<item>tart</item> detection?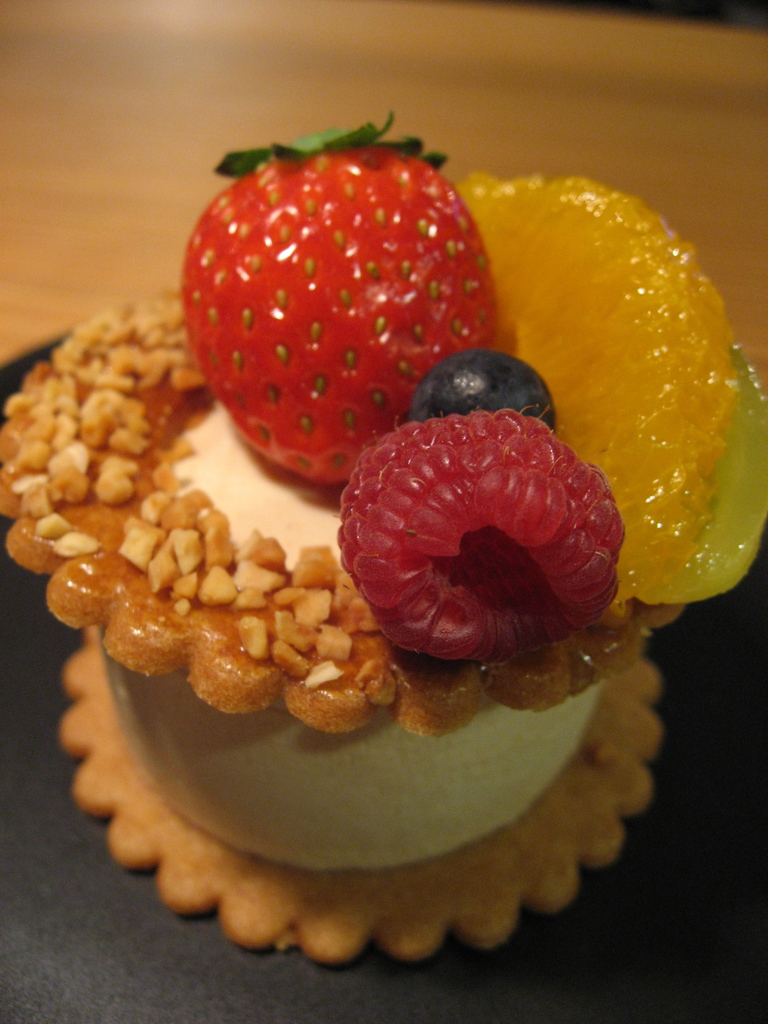
box=[54, 127, 749, 962]
